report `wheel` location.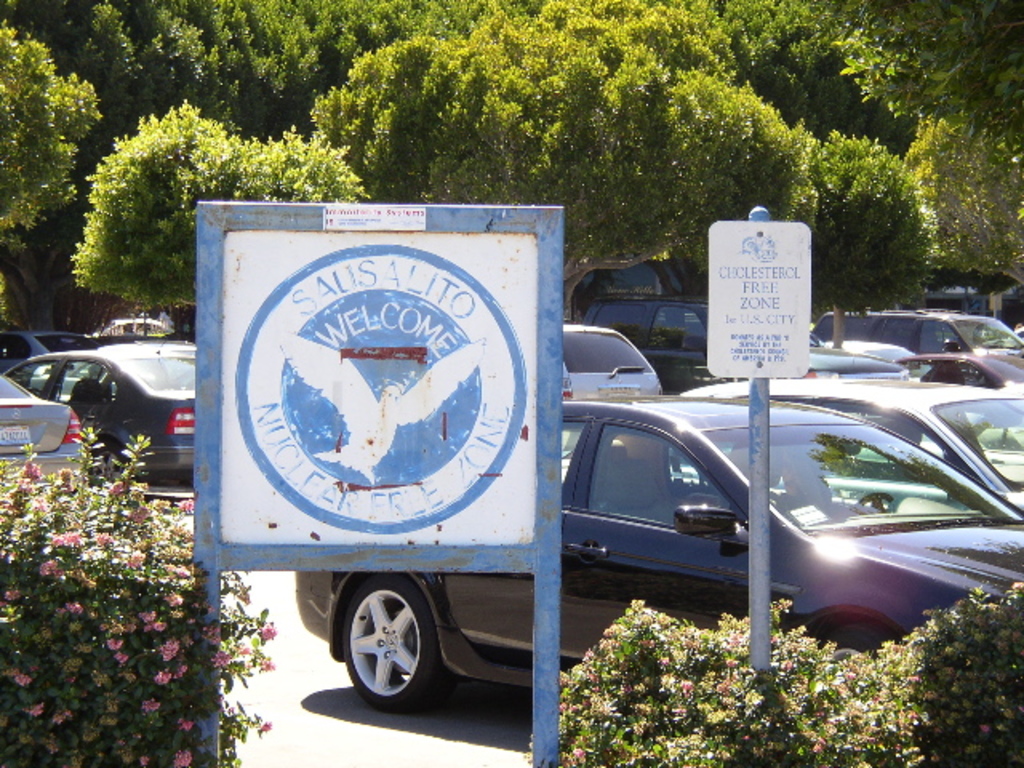
Report: (x1=814, y1=626, x2=891, y2=675).
